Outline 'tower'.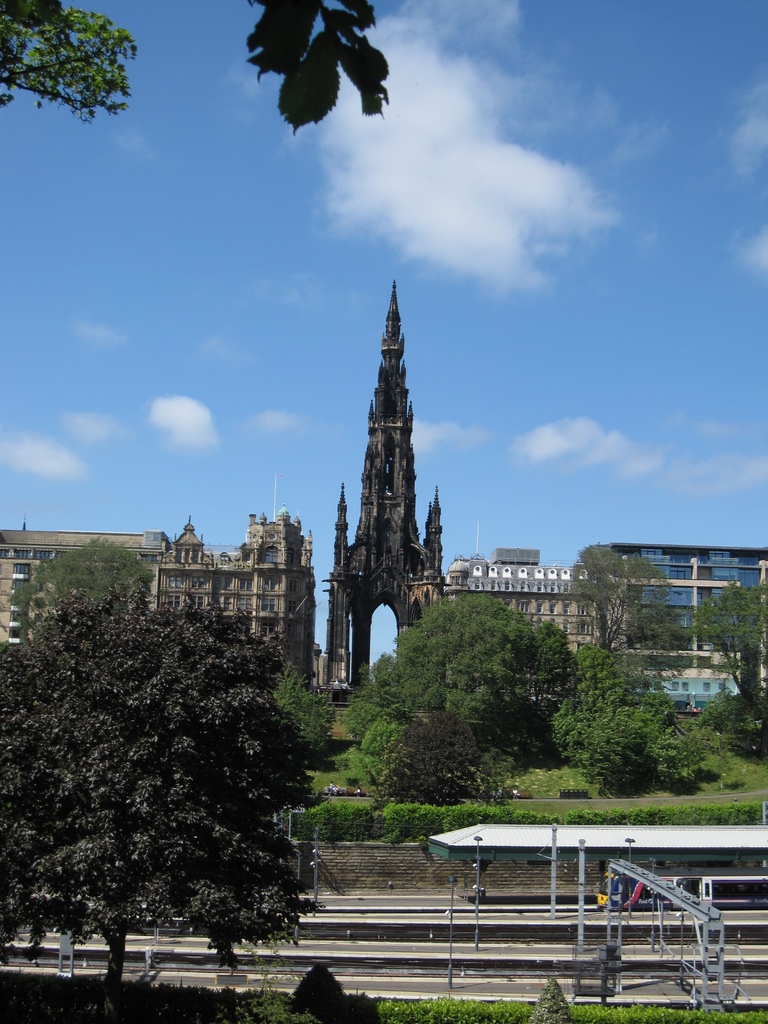
Outline: select_region(156, 508, 318, 684).
